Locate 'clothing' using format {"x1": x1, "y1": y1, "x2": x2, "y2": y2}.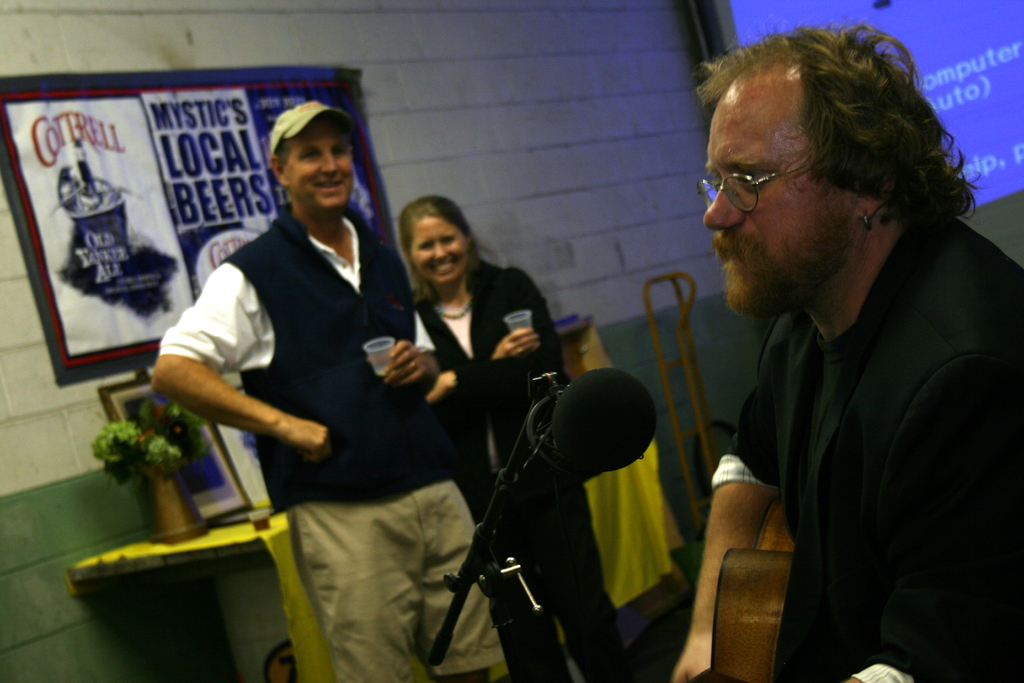
{"x1": 419, "y1": 260, "x2": 636, "y2": 682}.
